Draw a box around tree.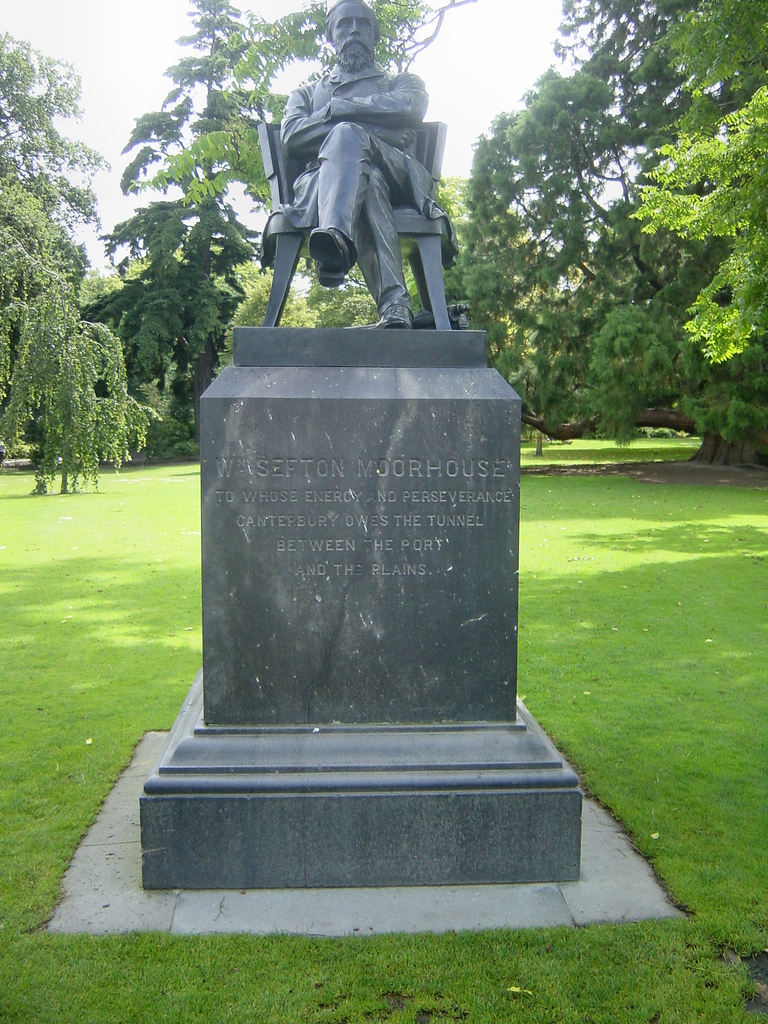
box=[88, 0, 289, 455].
